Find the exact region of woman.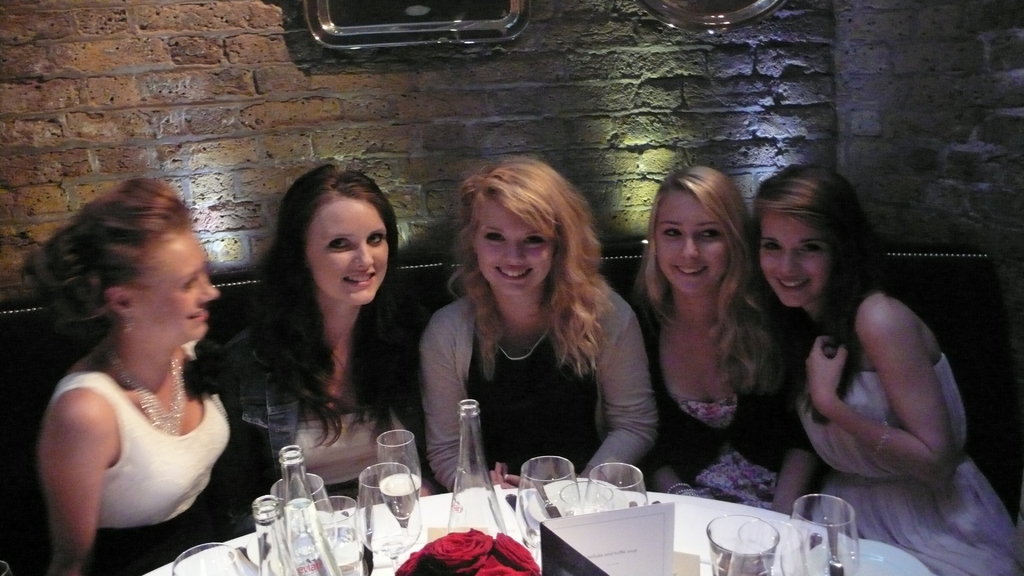
Exact region: {"left": 416, "top": 151, "right": 660, "bottom": 492}.
